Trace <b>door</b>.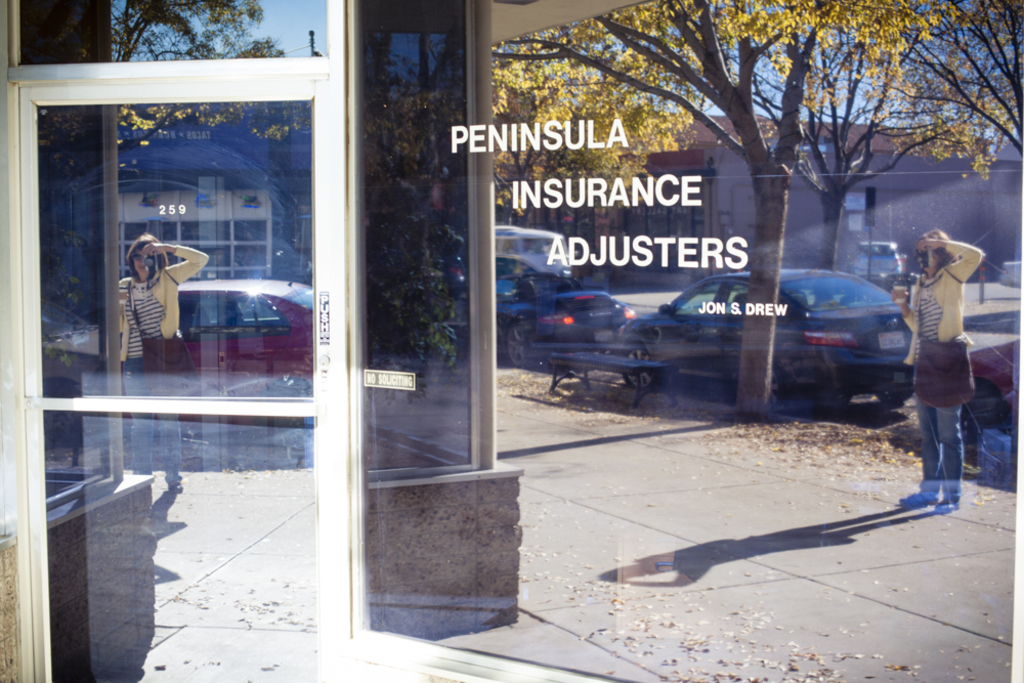
Traced to [x1=229, y1=288, x2=295, y2=398].
